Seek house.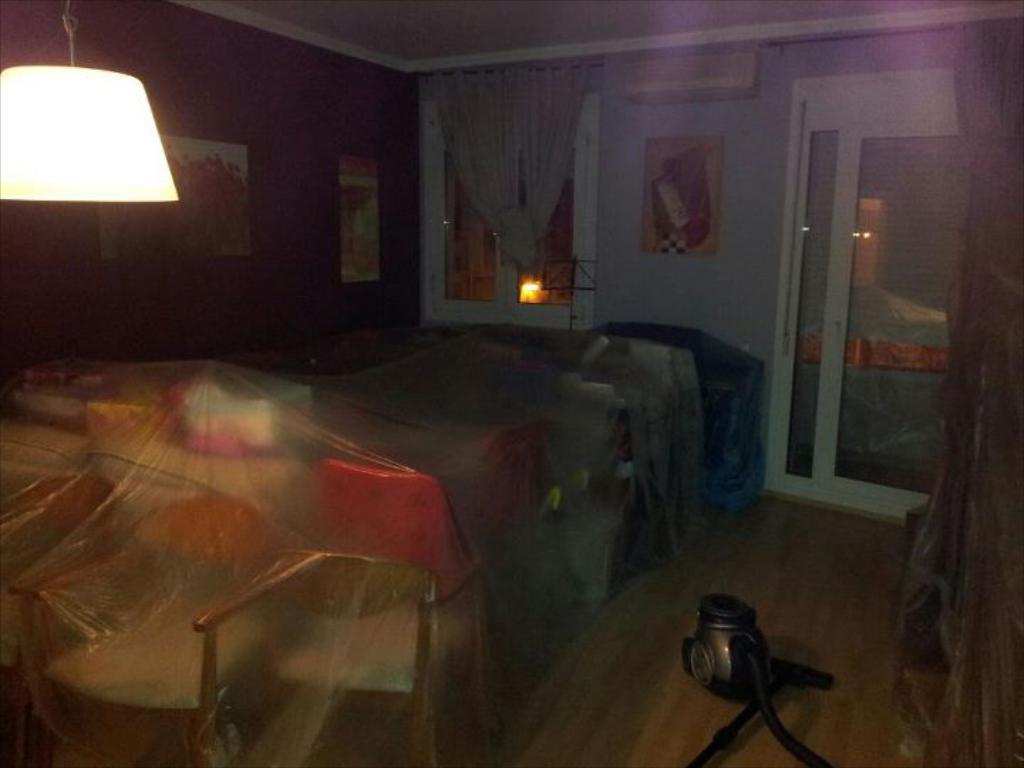
l=0, t=0, r=1023, b=767.
